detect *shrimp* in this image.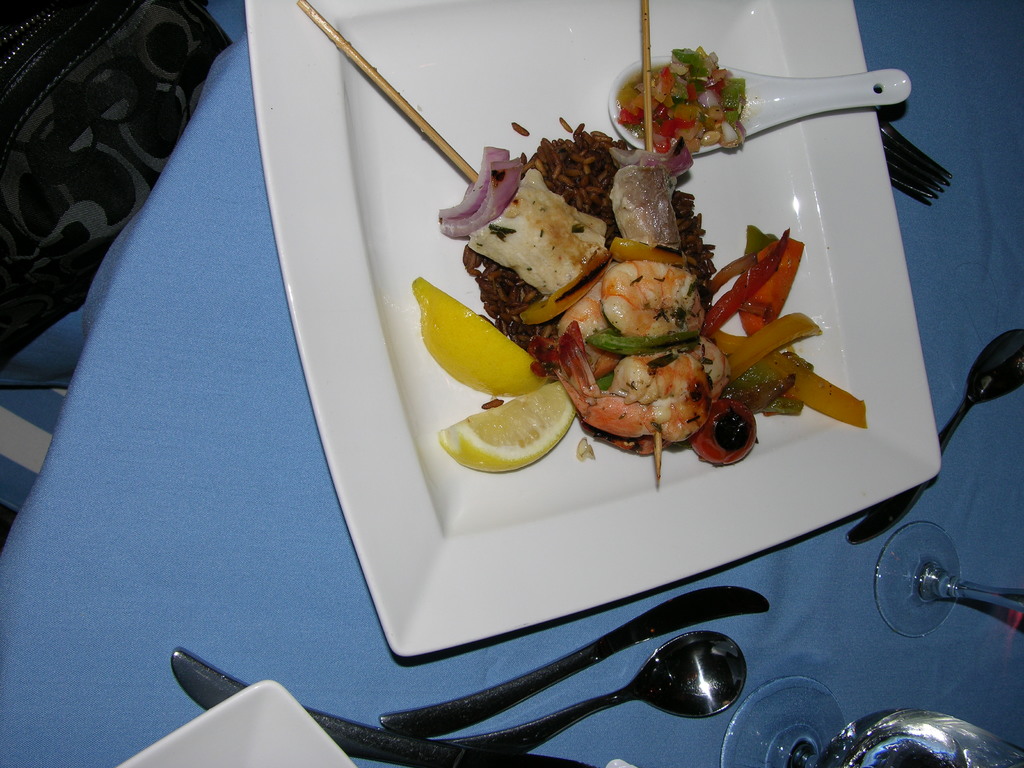
Detection: 551 321 711 458.
